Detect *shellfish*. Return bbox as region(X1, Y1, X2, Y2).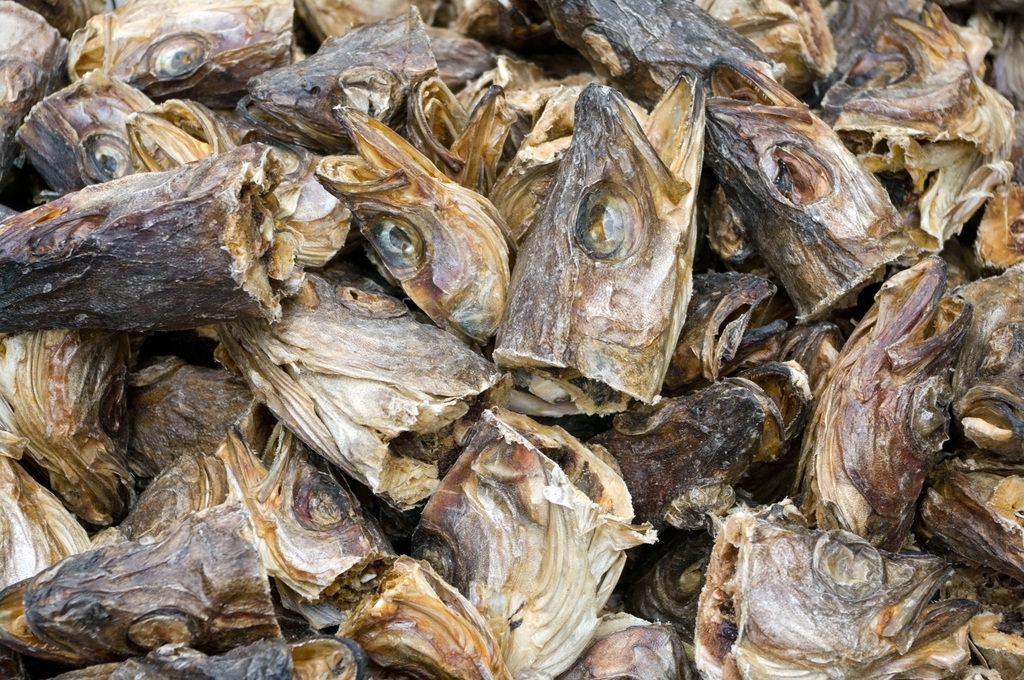
region(405, 399, 659, 663).
